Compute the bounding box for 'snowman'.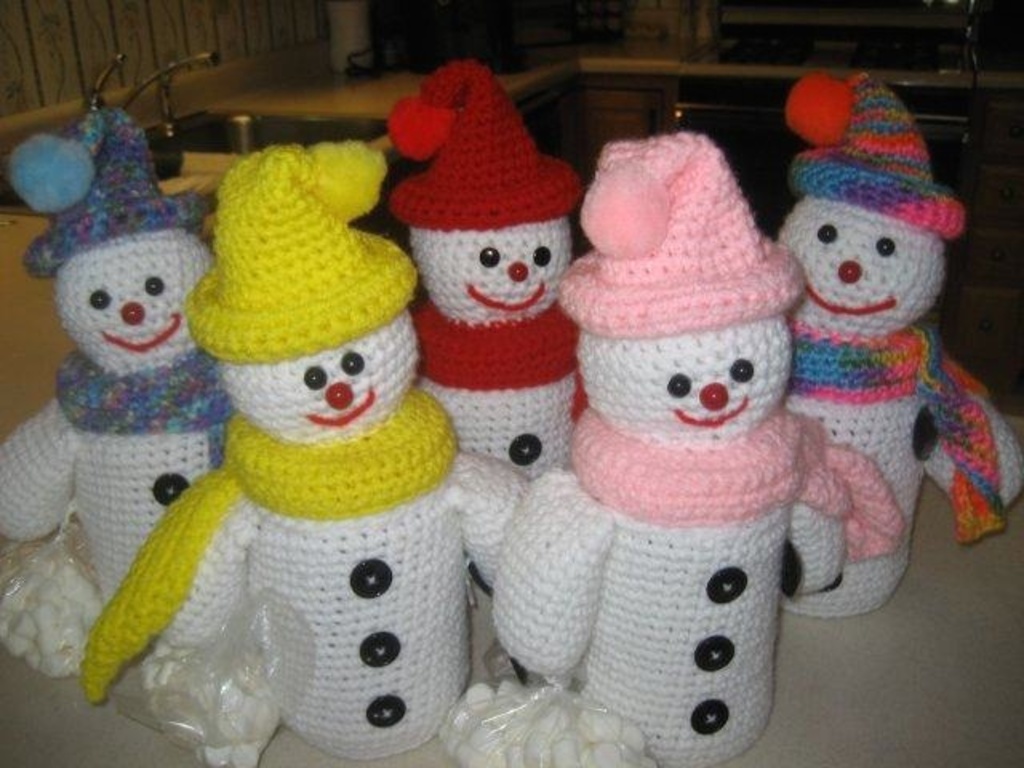
bbox(82, 157, 546, 766).
